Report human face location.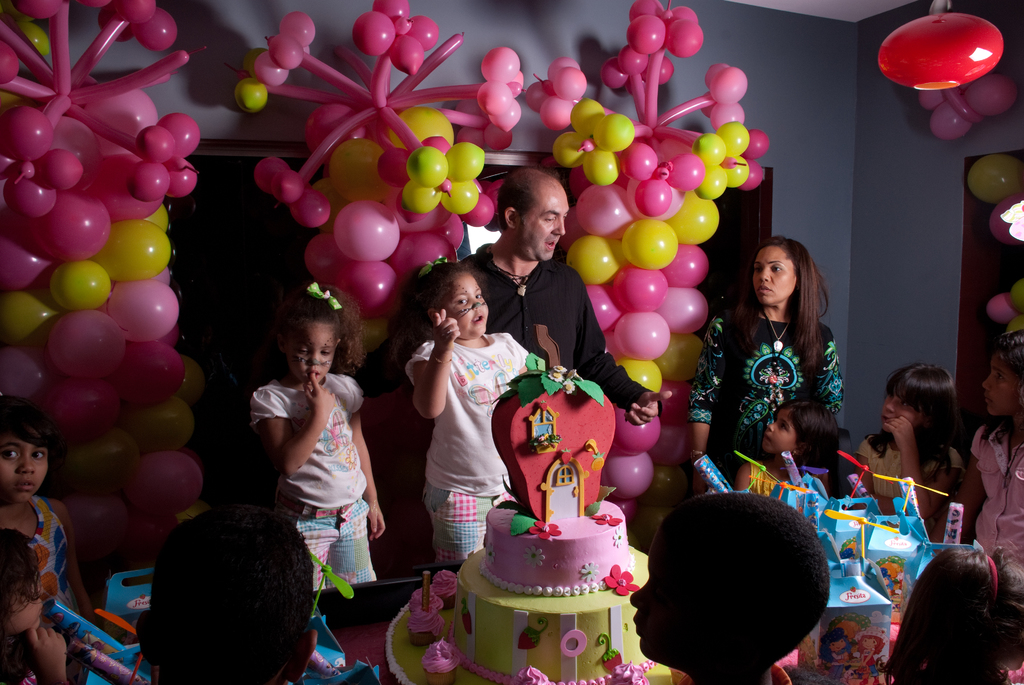
Report: 1 553 45 627.
